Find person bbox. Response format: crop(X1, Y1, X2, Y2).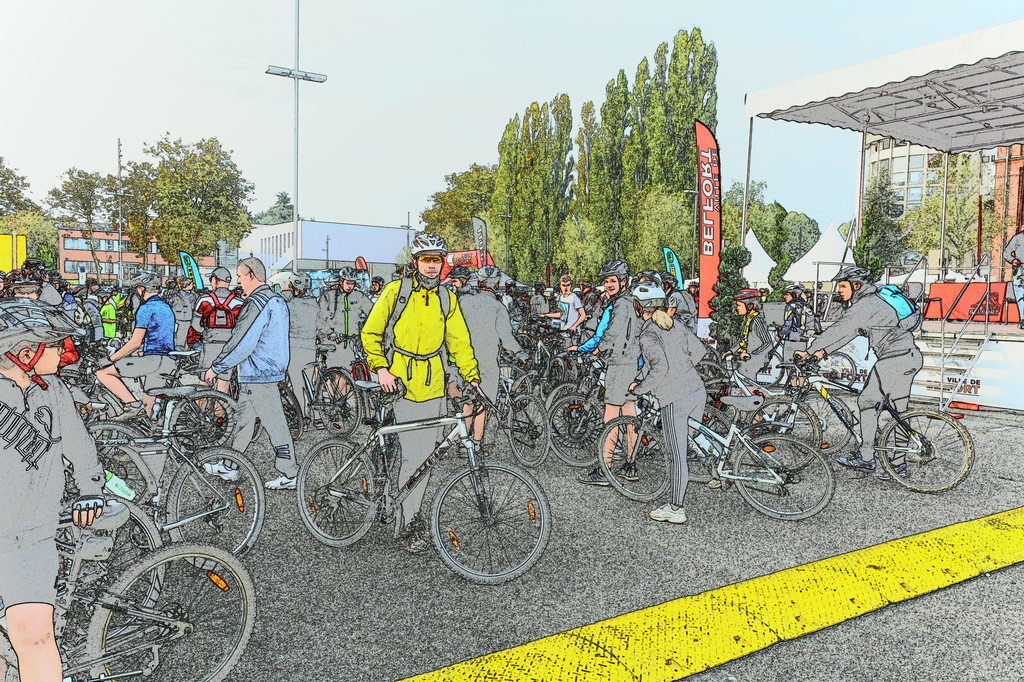
crop(0, 310, 109, 681).
